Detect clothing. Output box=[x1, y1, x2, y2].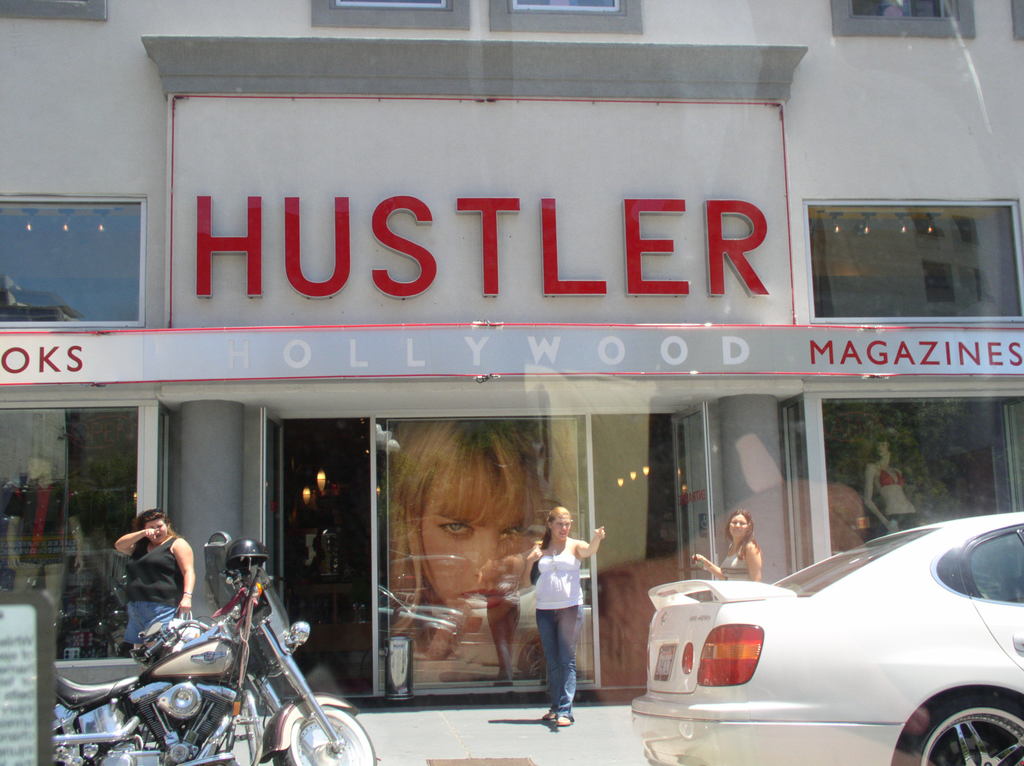
box=[534, 548, 583, 714].
